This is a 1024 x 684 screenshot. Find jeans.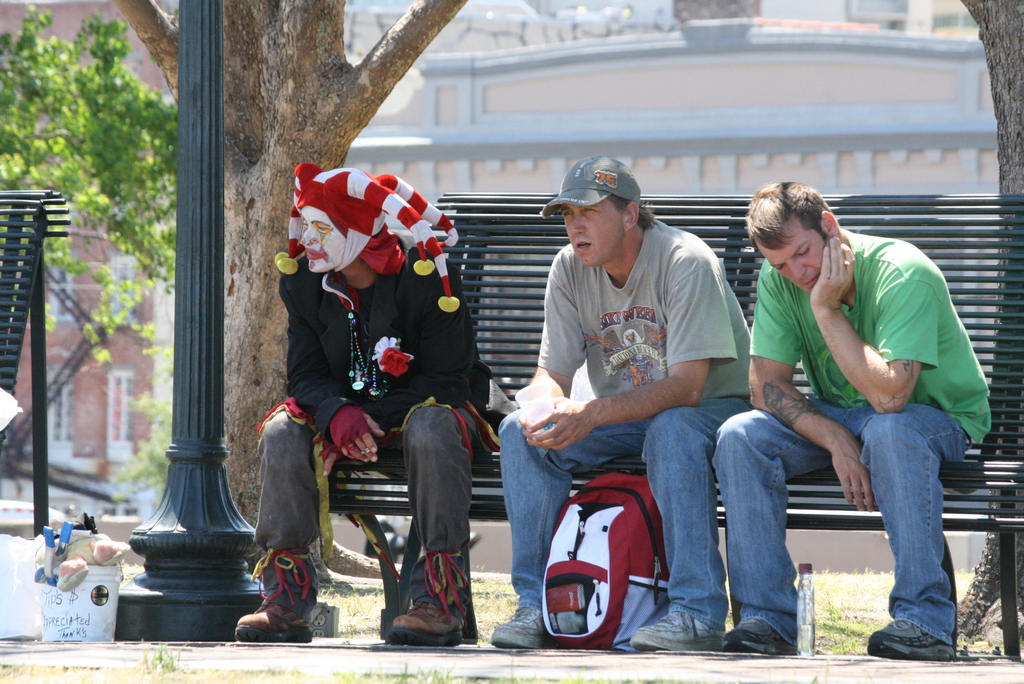
Bounding box: 698:393:935:645.
